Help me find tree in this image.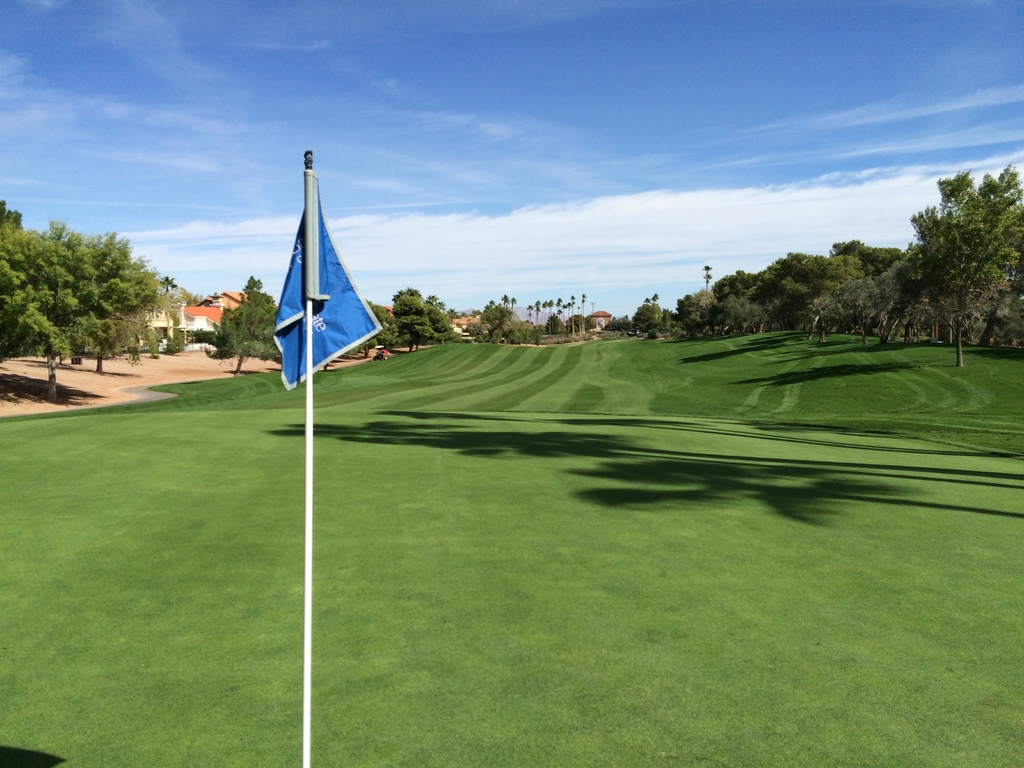
Found it: 545/297/556/326.
